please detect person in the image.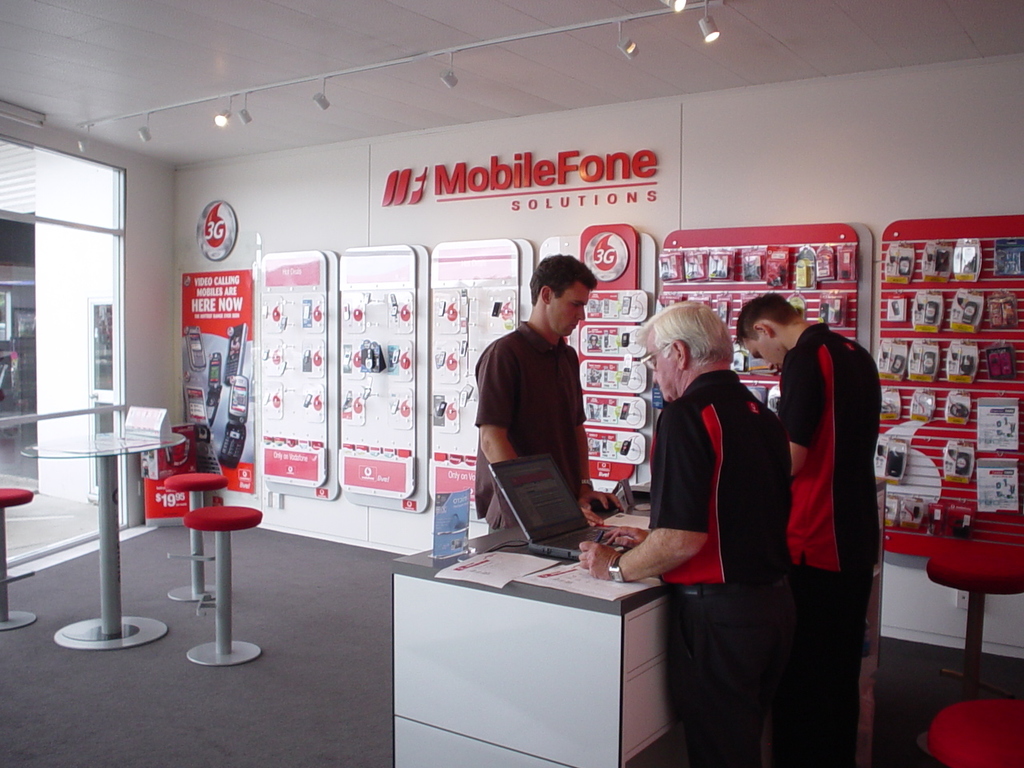
<bbox>472, 238, 602, 561</bbox>.
